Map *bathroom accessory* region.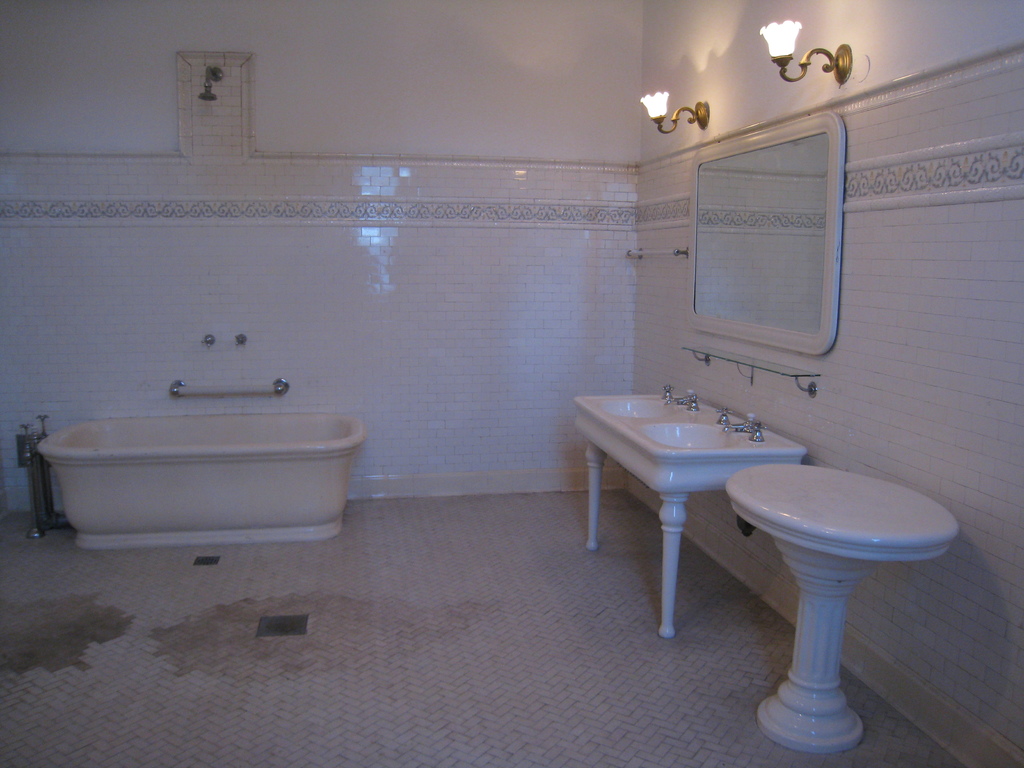
Mapped to 716 405 733 425.
